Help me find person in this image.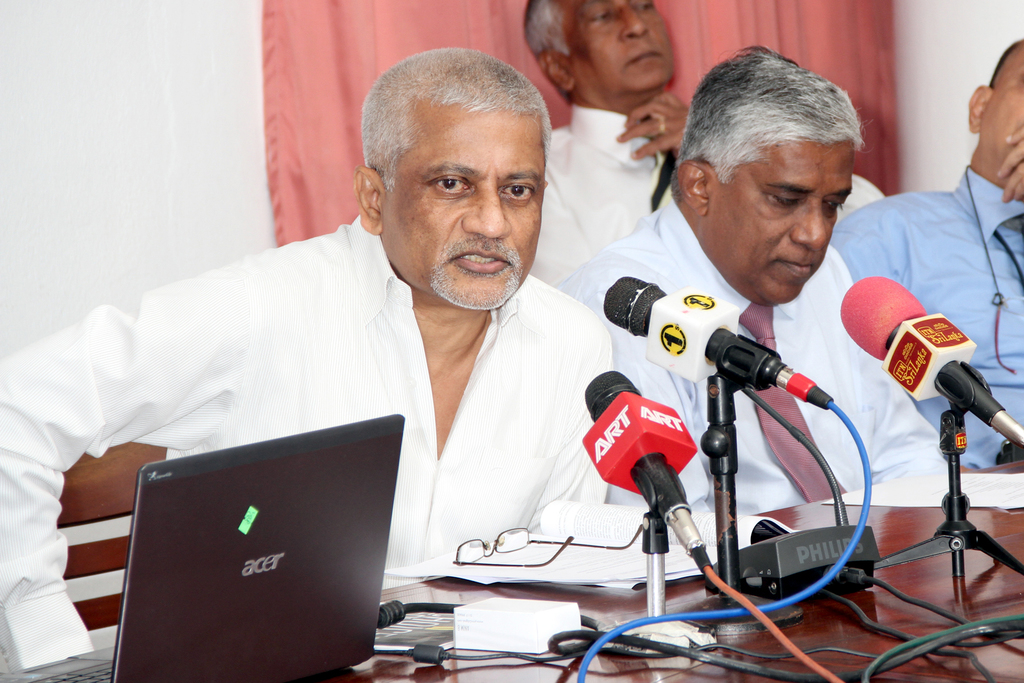
Found it: pyautogui.locateOnScreen(828, 33, 1023, 473).
